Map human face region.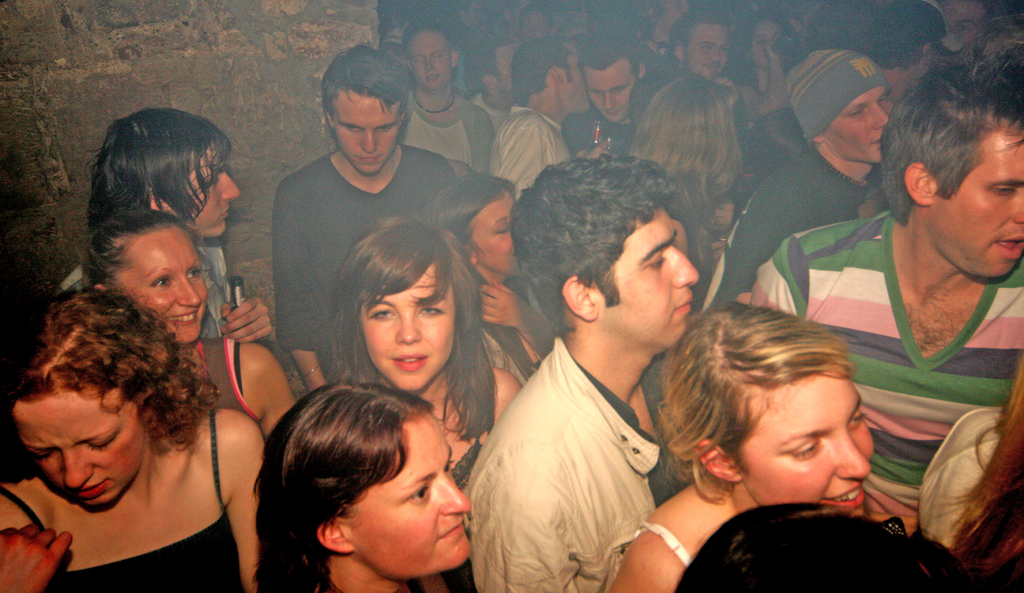
Mapped to crop(471, 190, 515, 268).
